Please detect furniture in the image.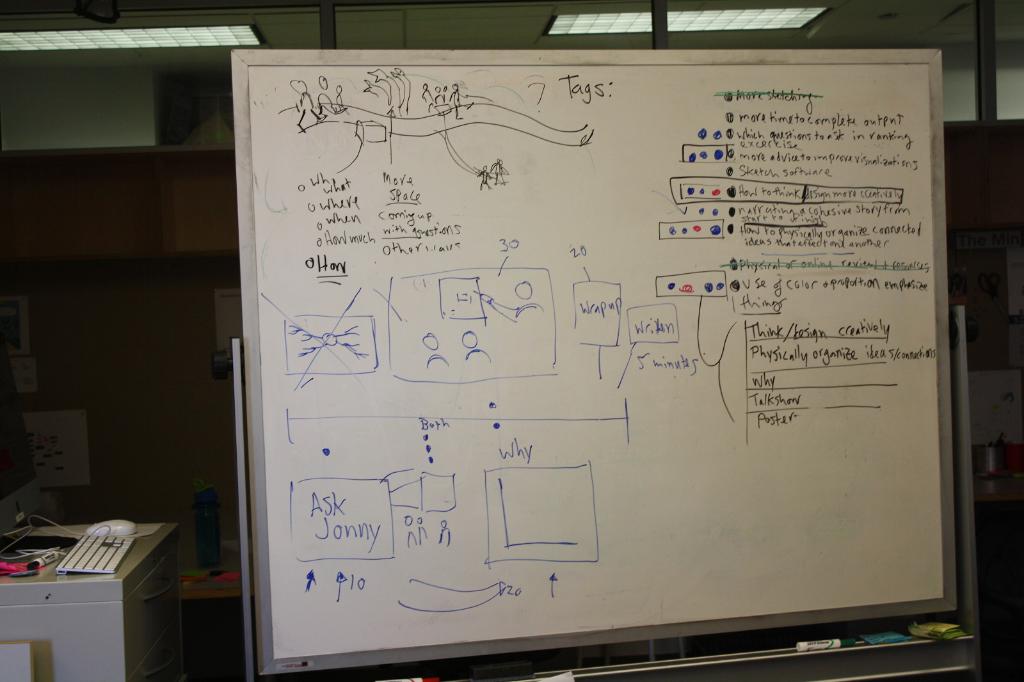
[x1=0, y1=522, x2=179, y2=681].
